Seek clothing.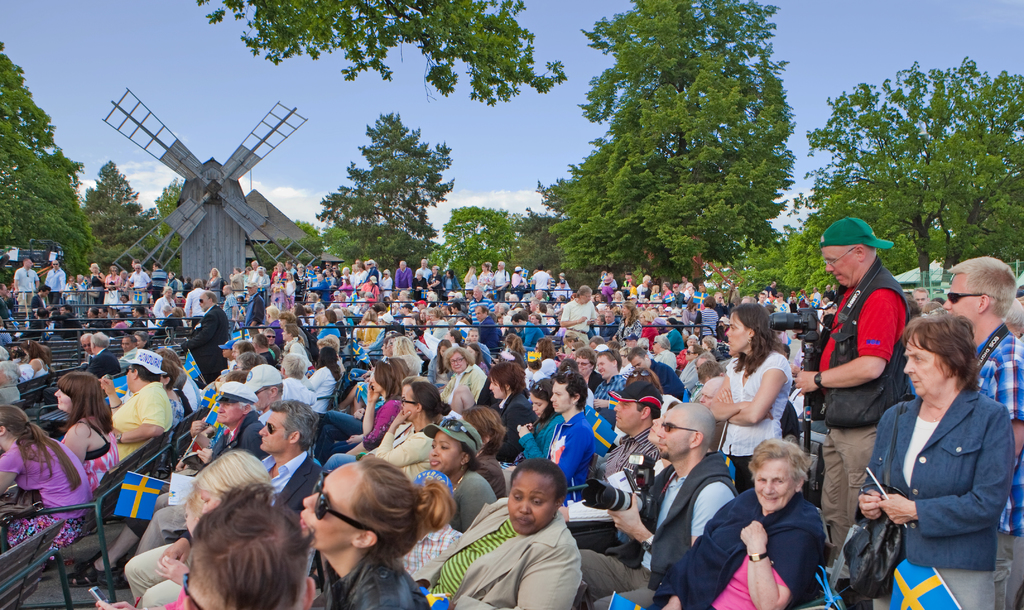
801 262 909 557.
